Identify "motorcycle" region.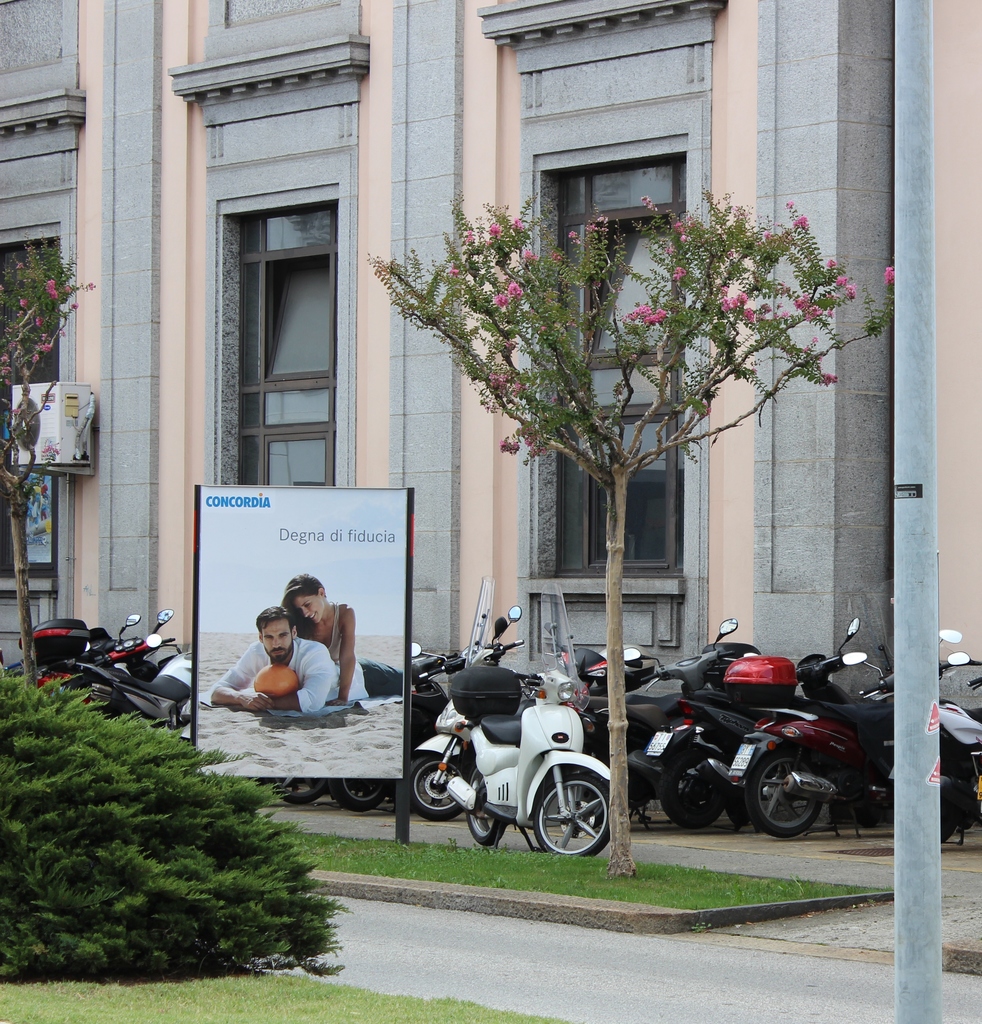
Region: {"left": 405, "top": 670, "right": 640, "bottom": 863}.
